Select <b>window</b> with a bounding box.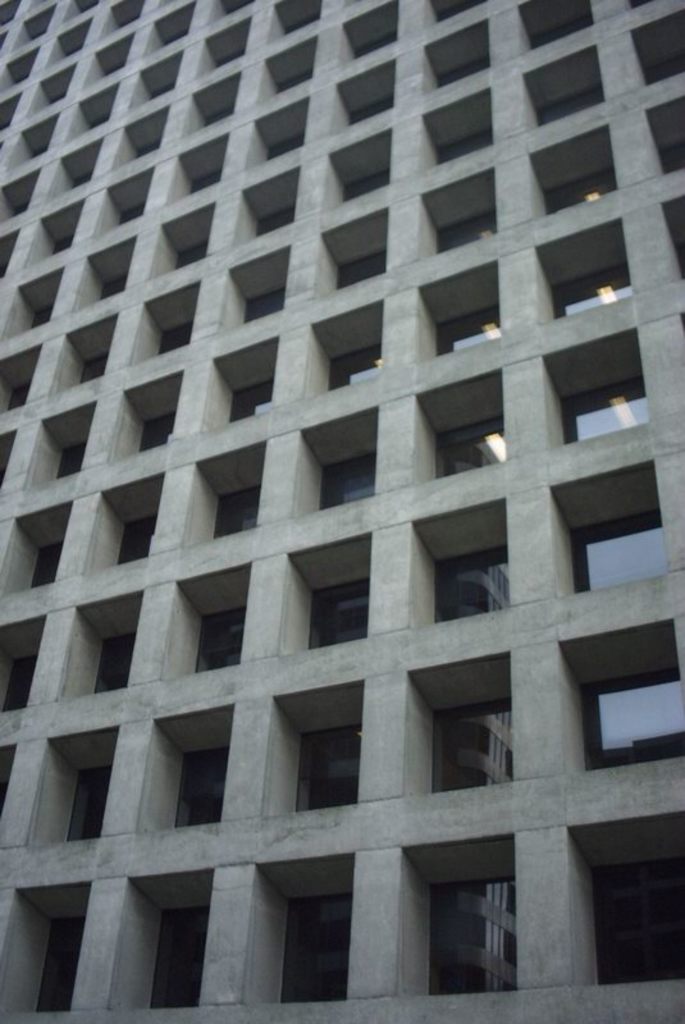
(left=72, top=768, right=111, bottom=841).
